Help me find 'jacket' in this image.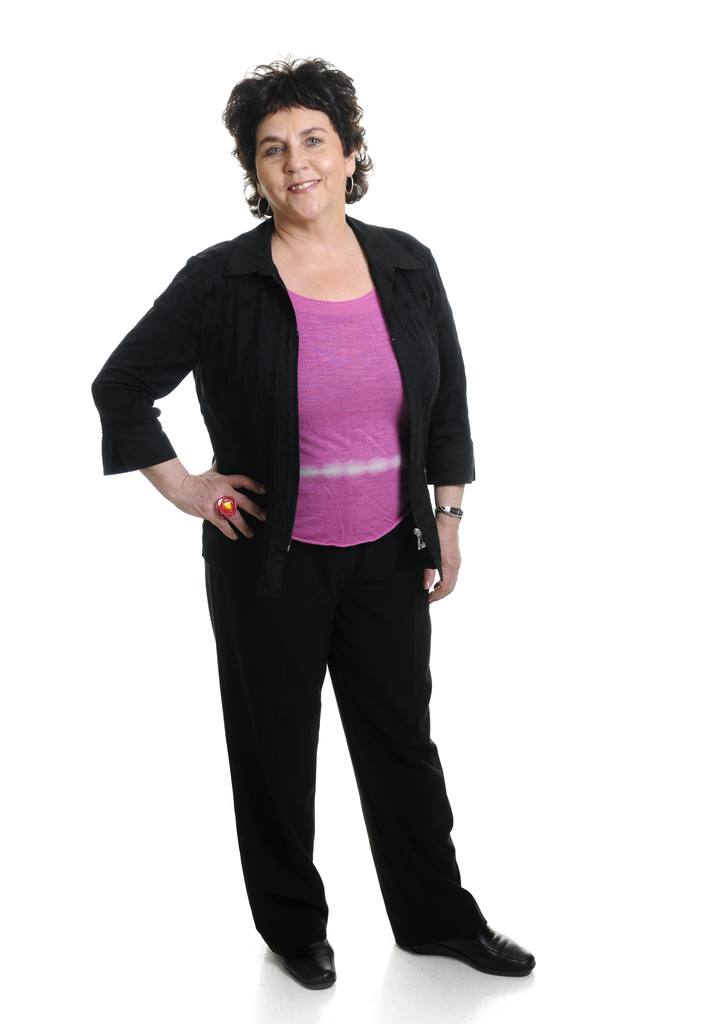
Found it: [100, 150, 464, 627].
